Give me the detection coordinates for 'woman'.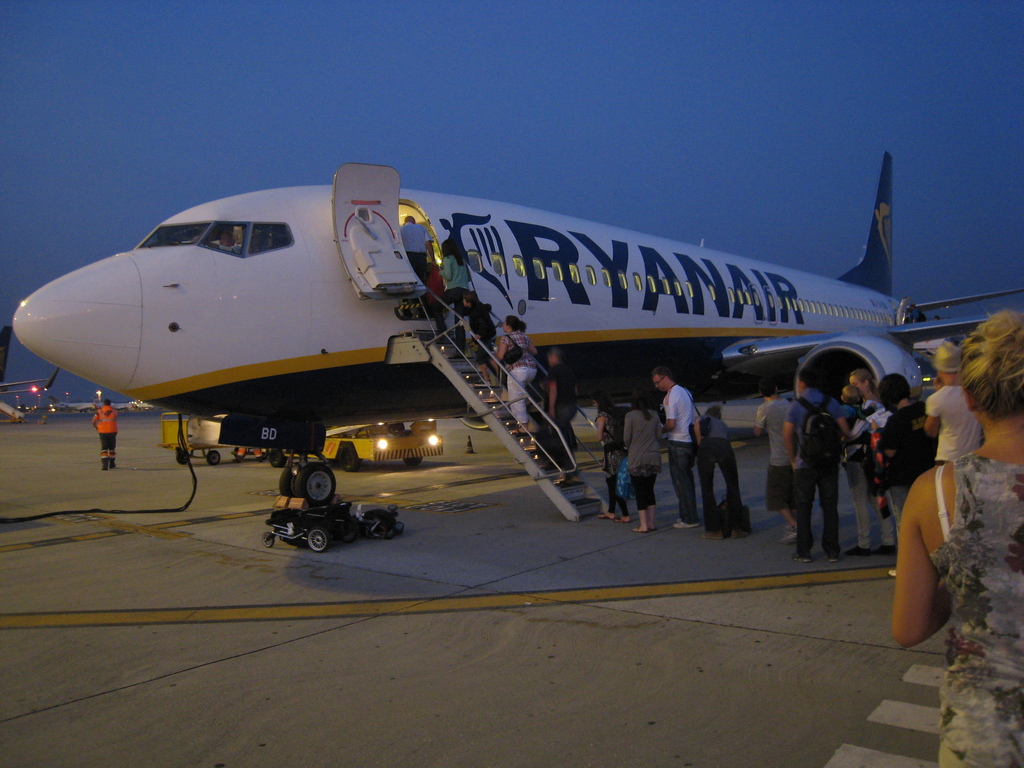
rect(843, 367, 902, 554).
